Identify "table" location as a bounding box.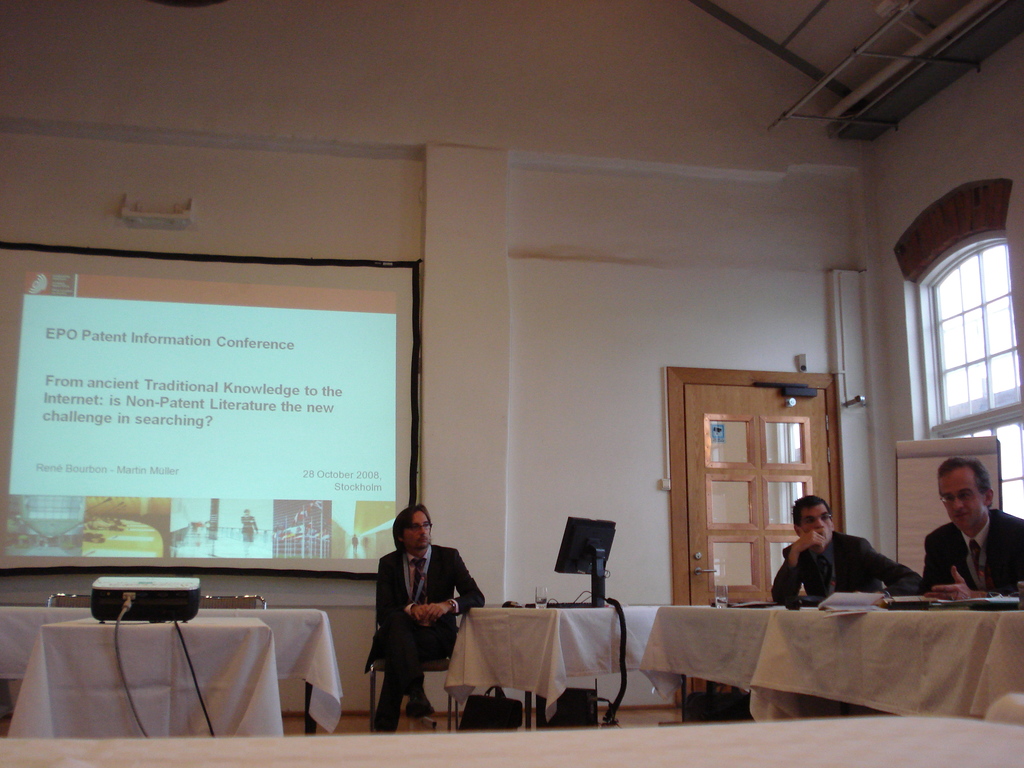
(left=0, top=715, right=1023, bottom=767).
